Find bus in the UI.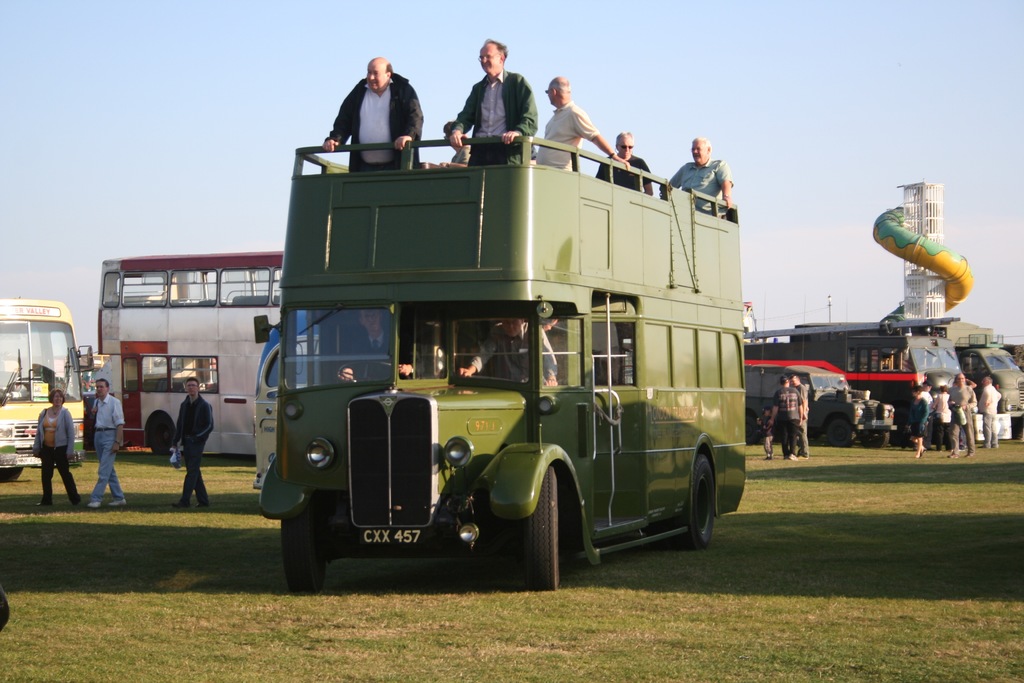
UI element at left=0, top=293, right=89, bottom=480.
